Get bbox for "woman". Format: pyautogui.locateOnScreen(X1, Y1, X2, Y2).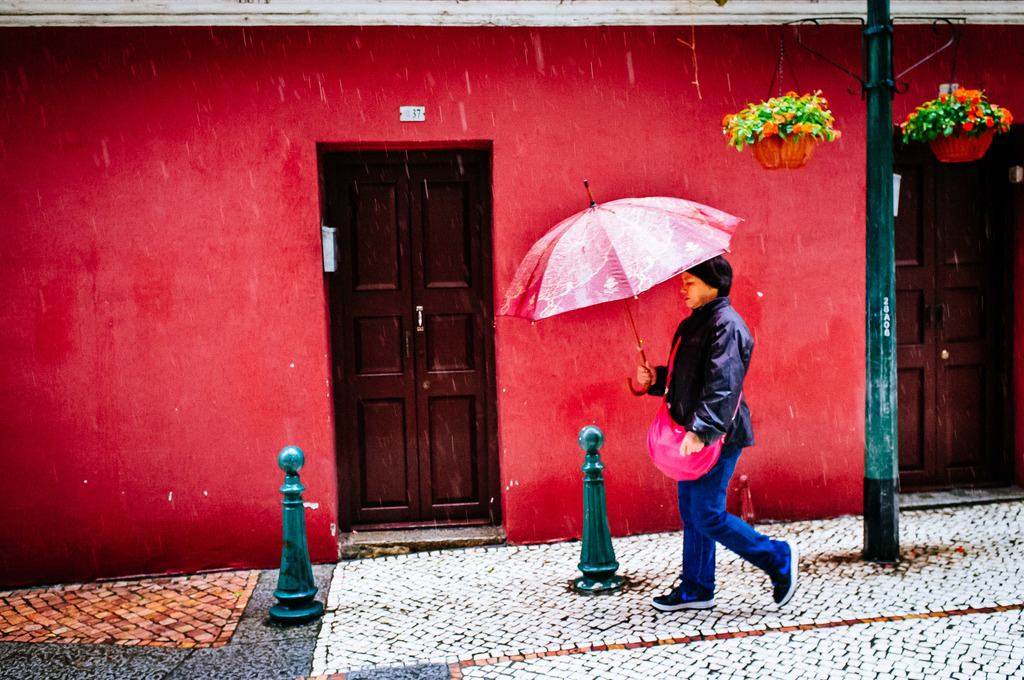
pyautogui.locateOnScreen(655, 264, 795, 604).
